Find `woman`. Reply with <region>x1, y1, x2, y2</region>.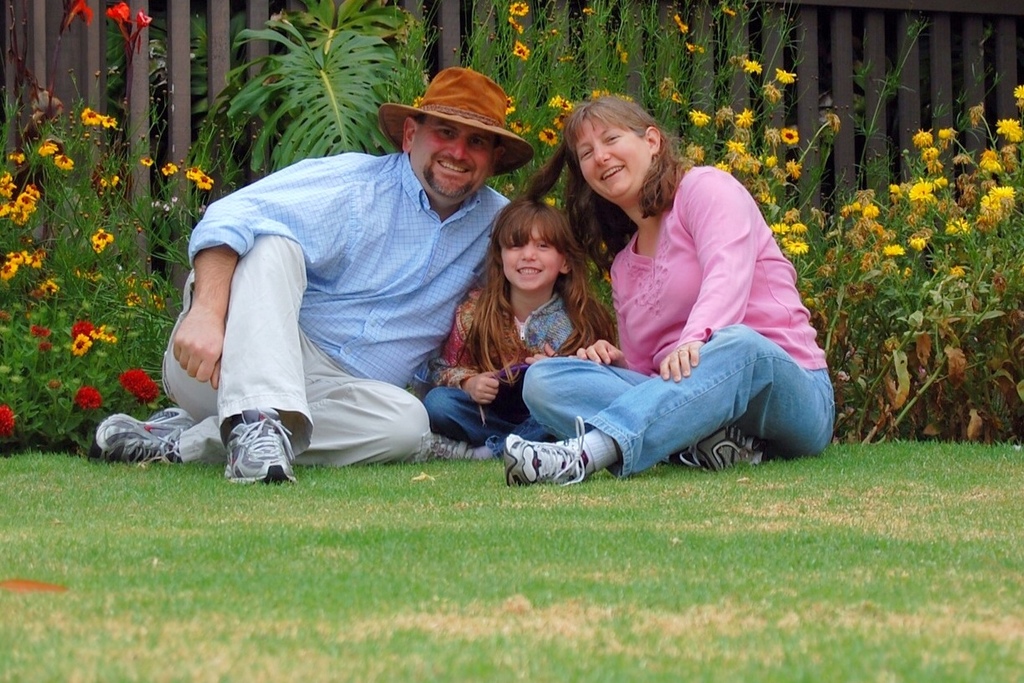
<region>523, 102, 824, 491</region>.
